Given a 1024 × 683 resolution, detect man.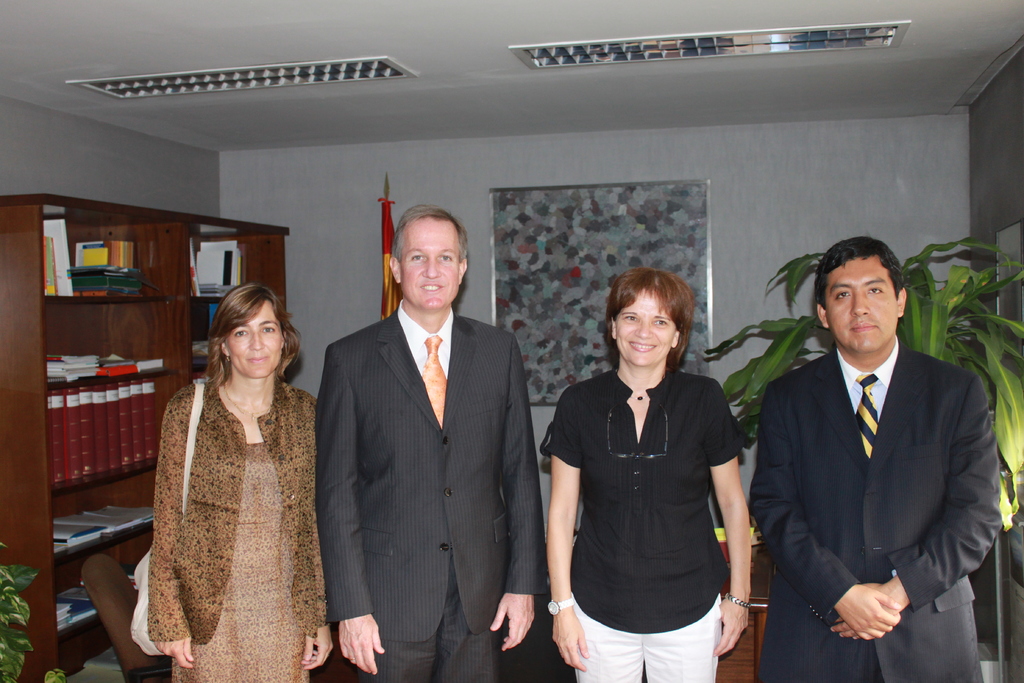
bbox=(309, 205, 529, 681).
